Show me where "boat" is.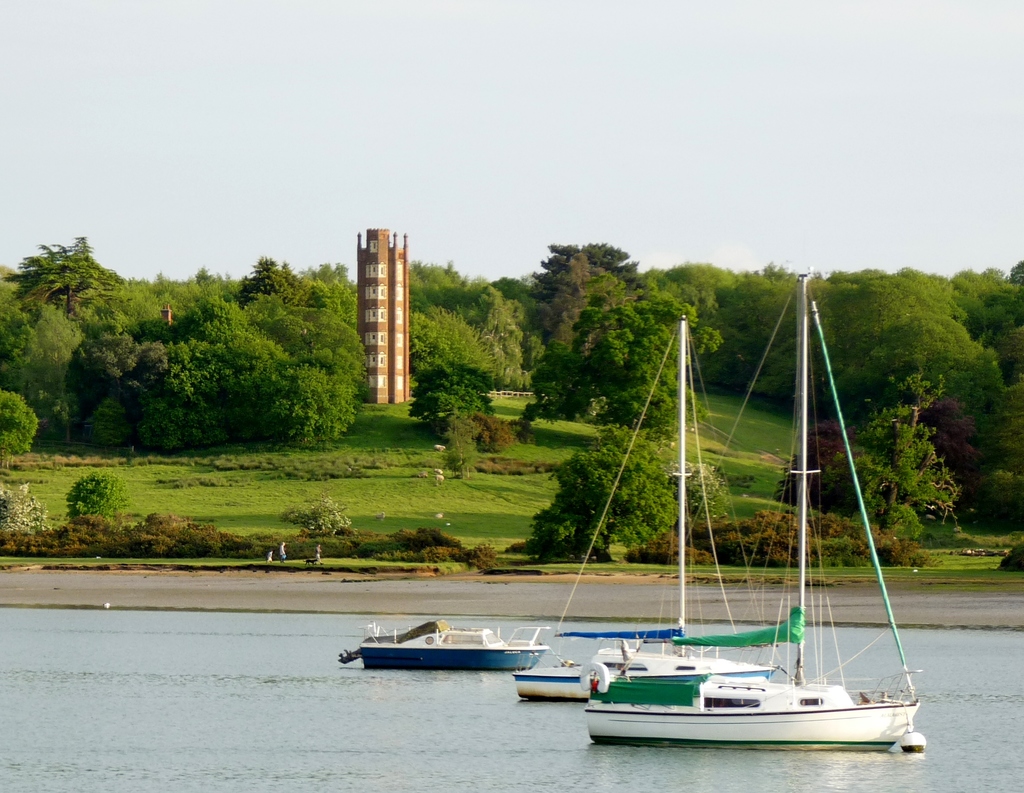
"boat" is at l=514, t=315, r=783, b=696.
